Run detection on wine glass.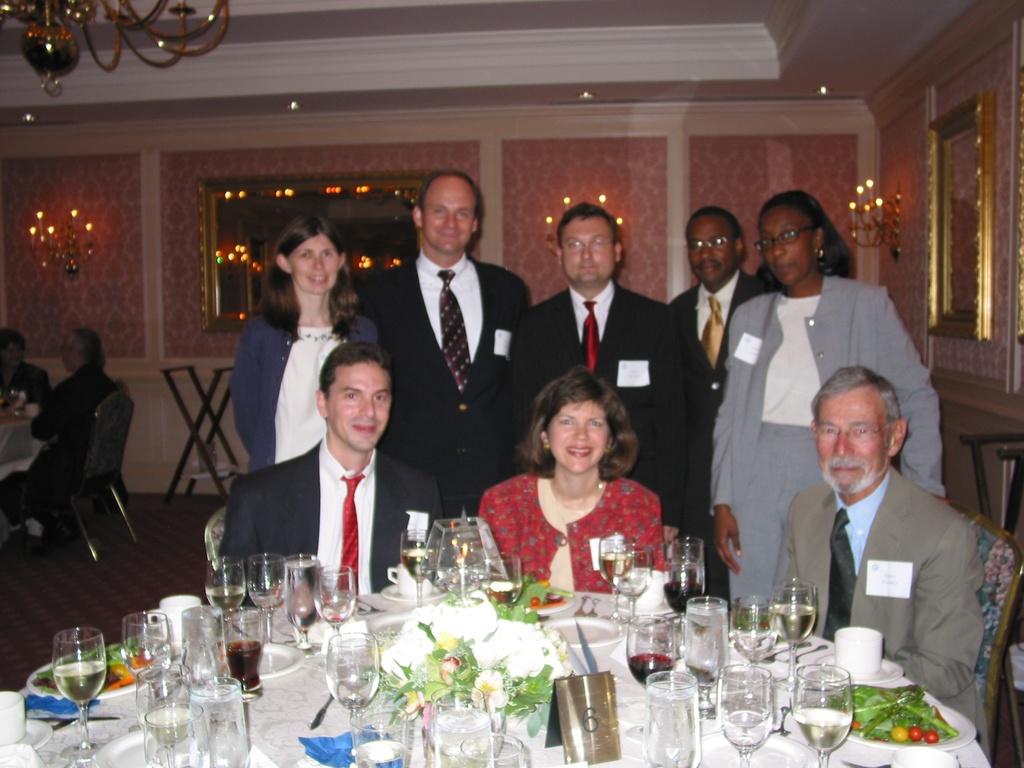
Result: bbox=[733, 595, 784, 667].
